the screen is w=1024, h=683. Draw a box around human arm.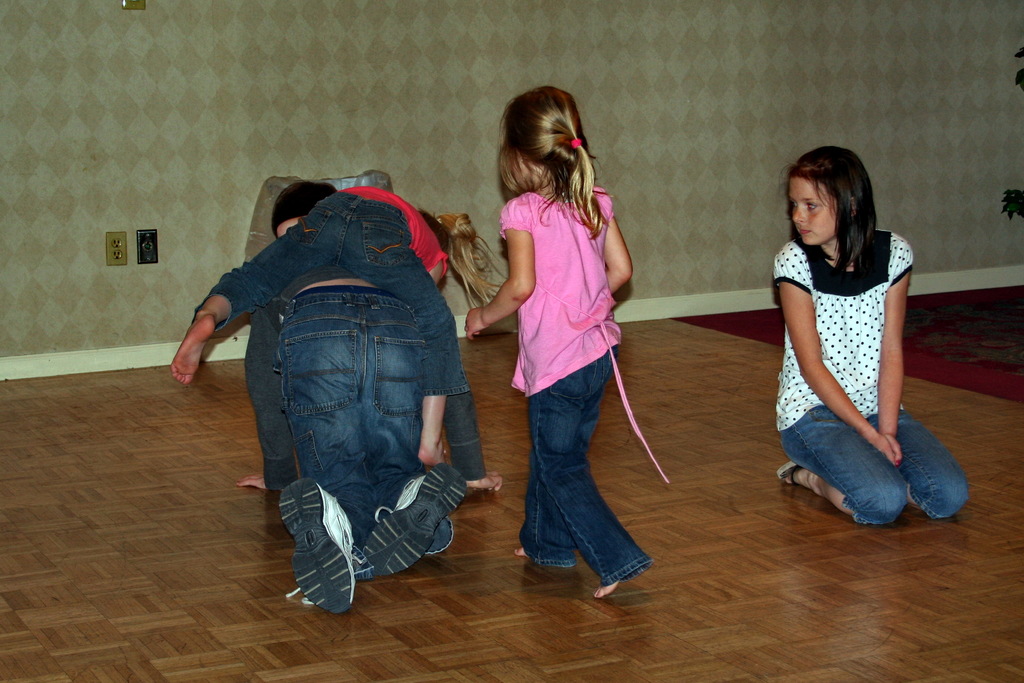
crop(588, 204, 646, 300).
